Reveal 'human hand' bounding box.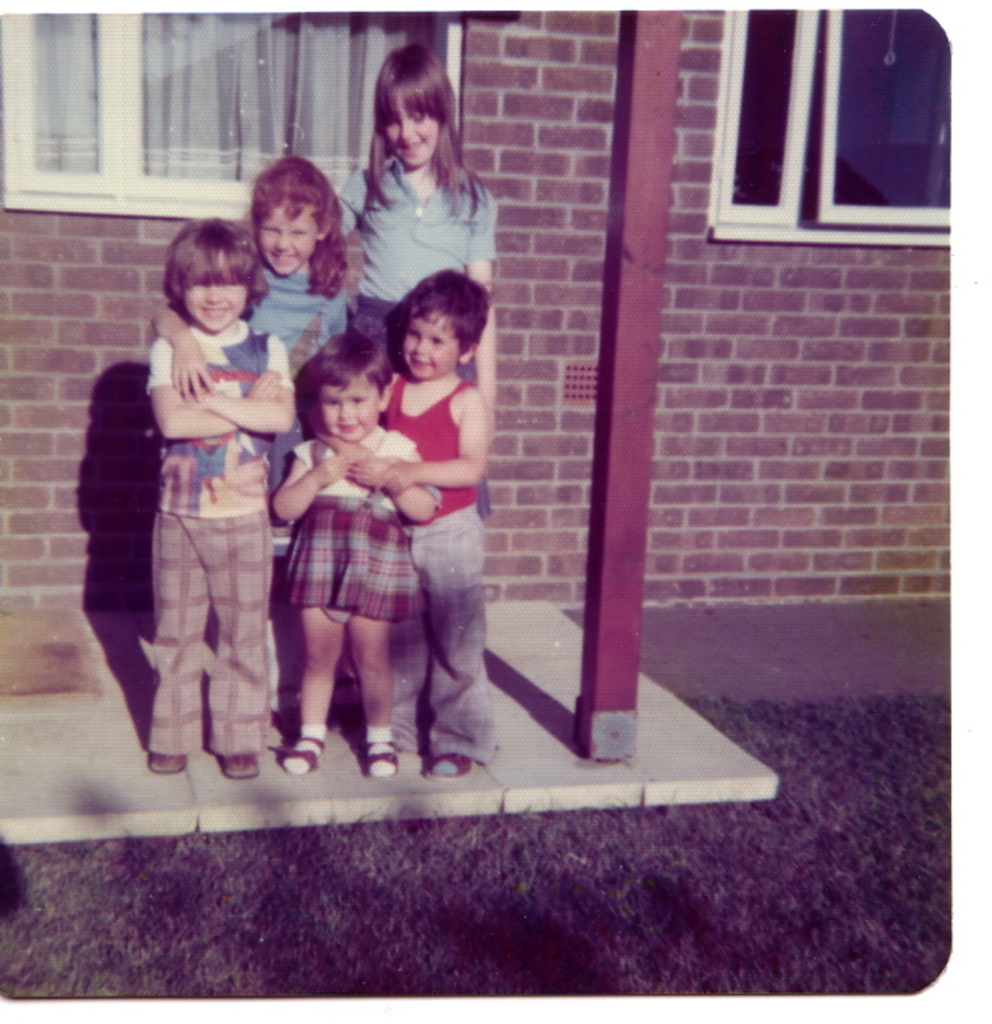
Revealed: l=345, t=455, r=397, b=485.
